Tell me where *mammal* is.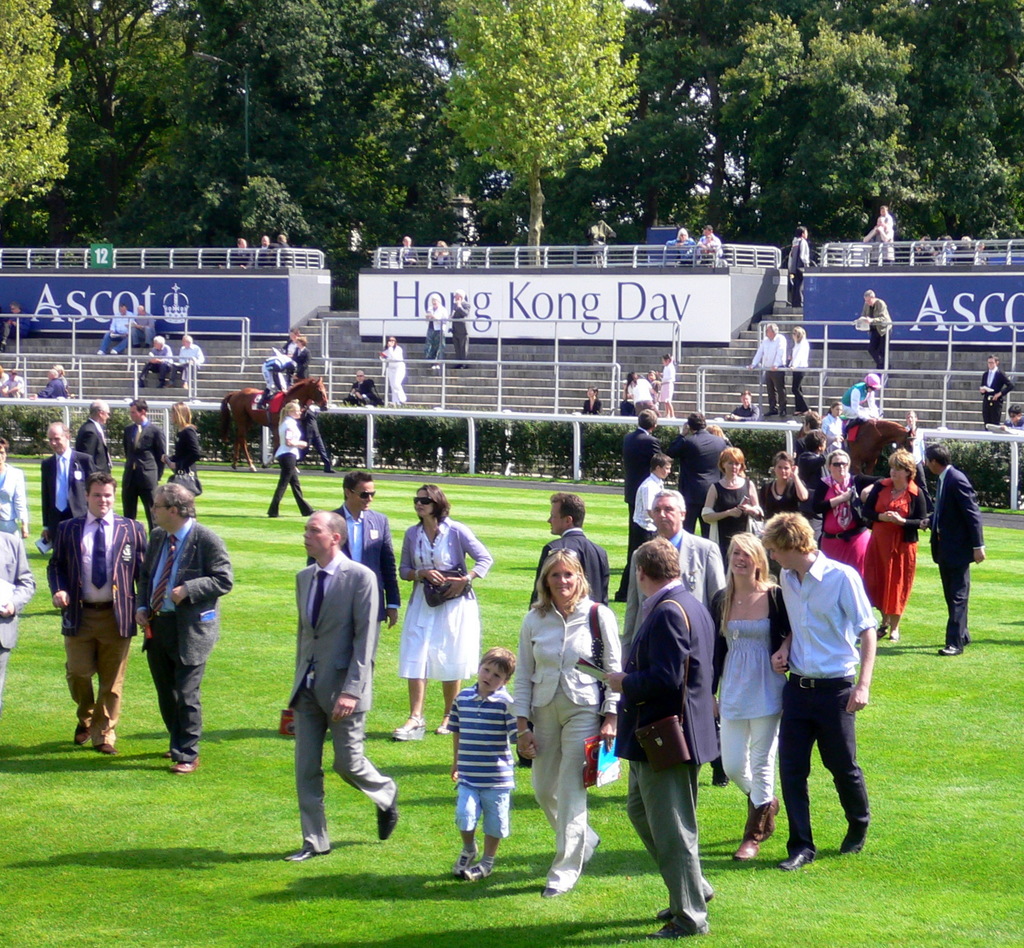
*mammal* is at 132,336,172,386.
